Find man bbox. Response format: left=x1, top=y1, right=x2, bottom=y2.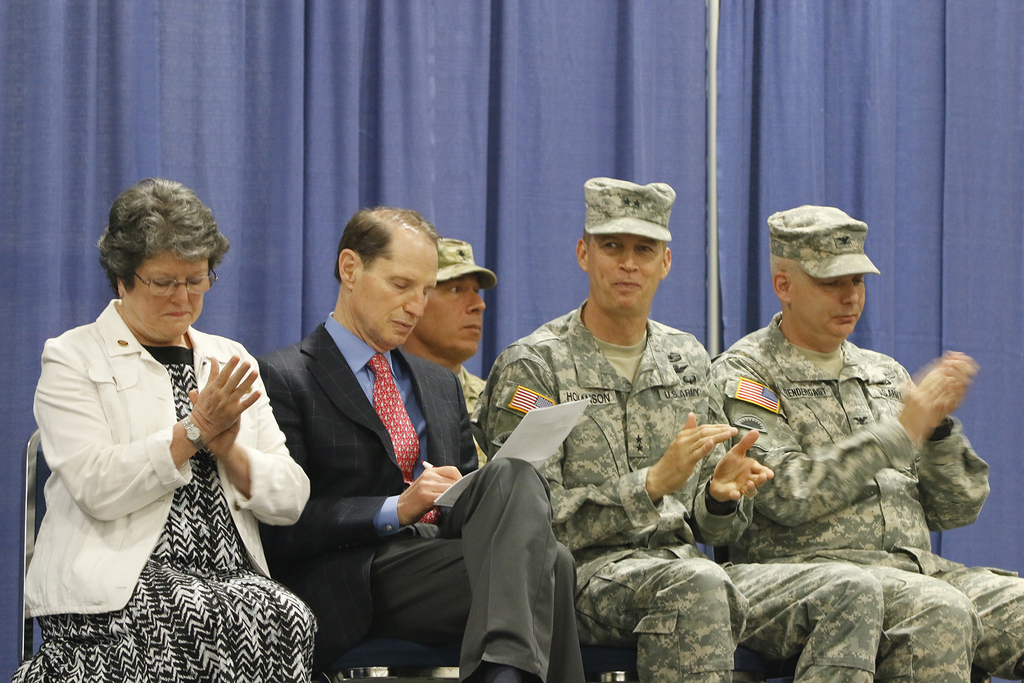
left=236, top=207, right=502, bottom=667.
